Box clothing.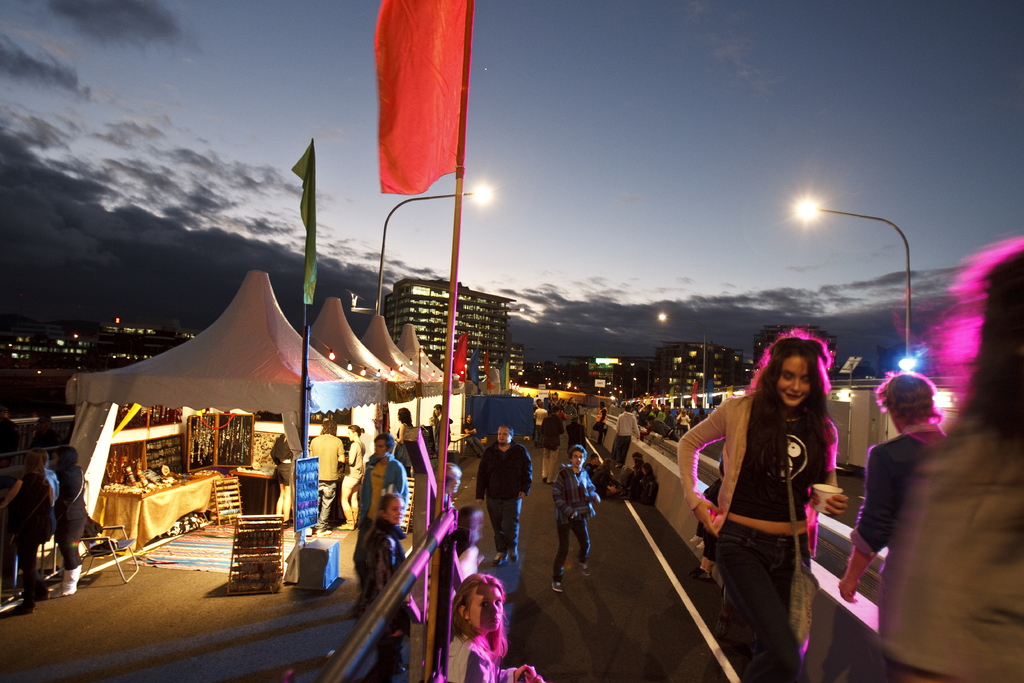
(883, 413, 1023, 682).
